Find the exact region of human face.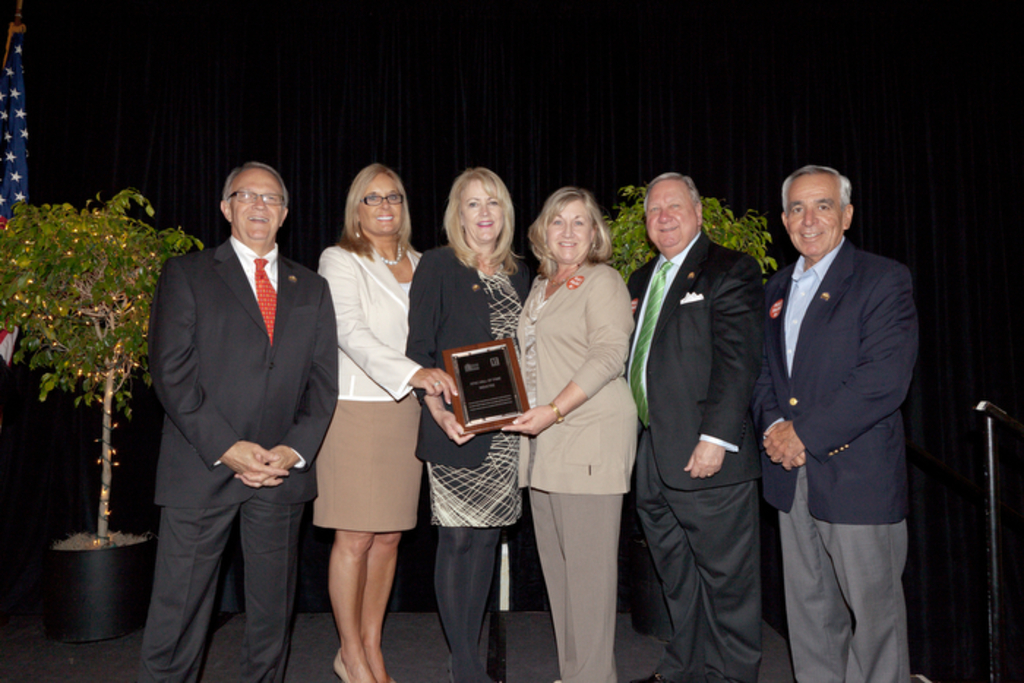
Exact region: (544, 199, 590, 268).
